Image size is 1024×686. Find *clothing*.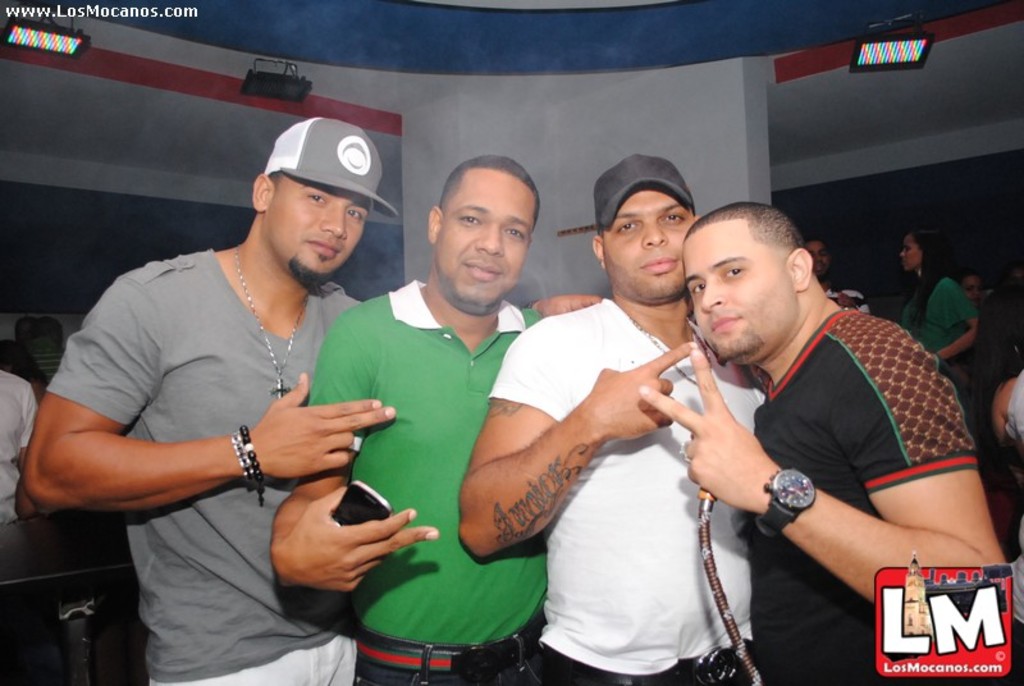
(901, 282, 975, 375).
